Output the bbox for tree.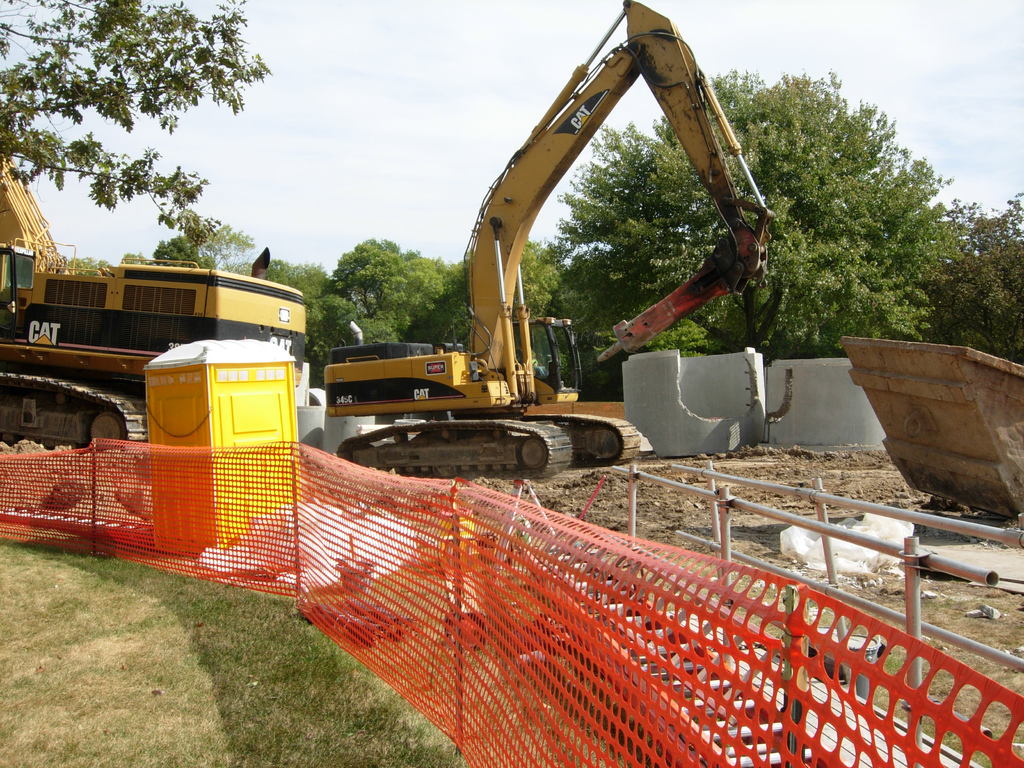
crop(137, 210, 259, 273).
